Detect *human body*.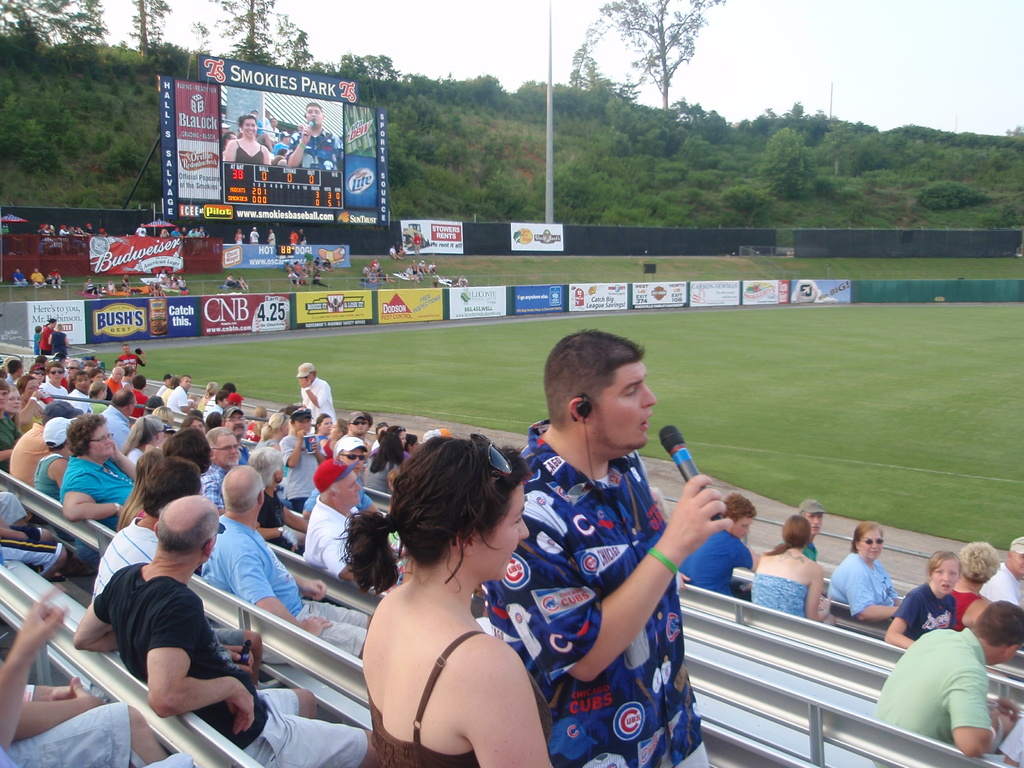
Detected at [x1=977, y1=542, x2=1022, y2=602].
